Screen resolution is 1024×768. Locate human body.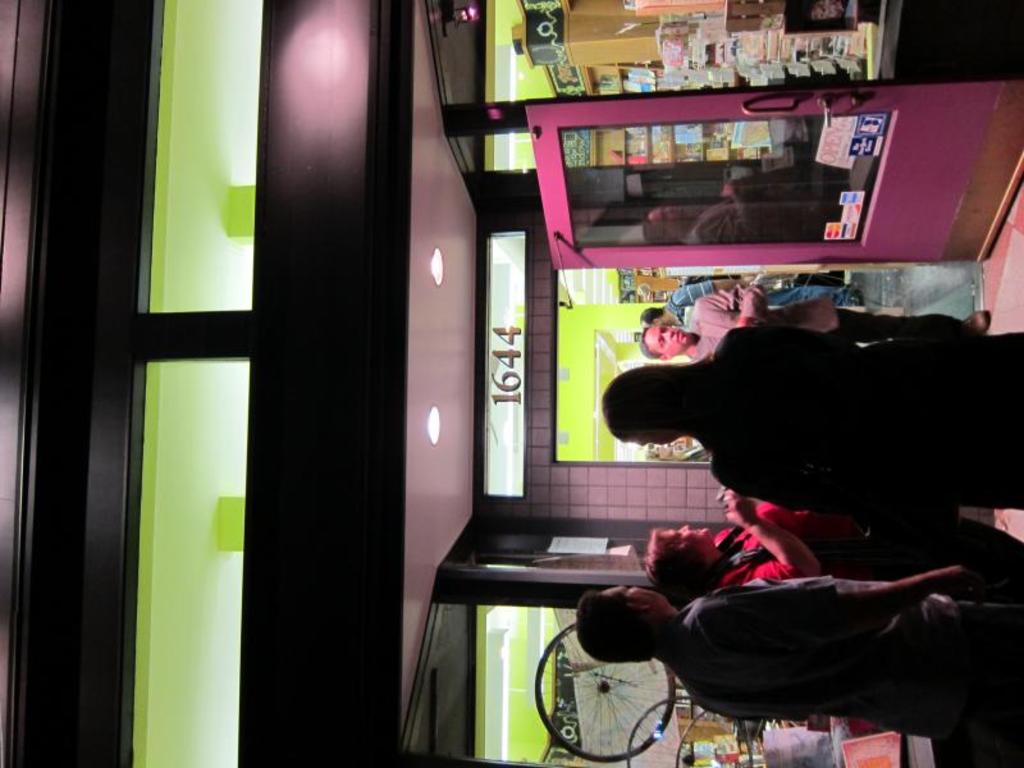
(637, 283, 979, 362).
